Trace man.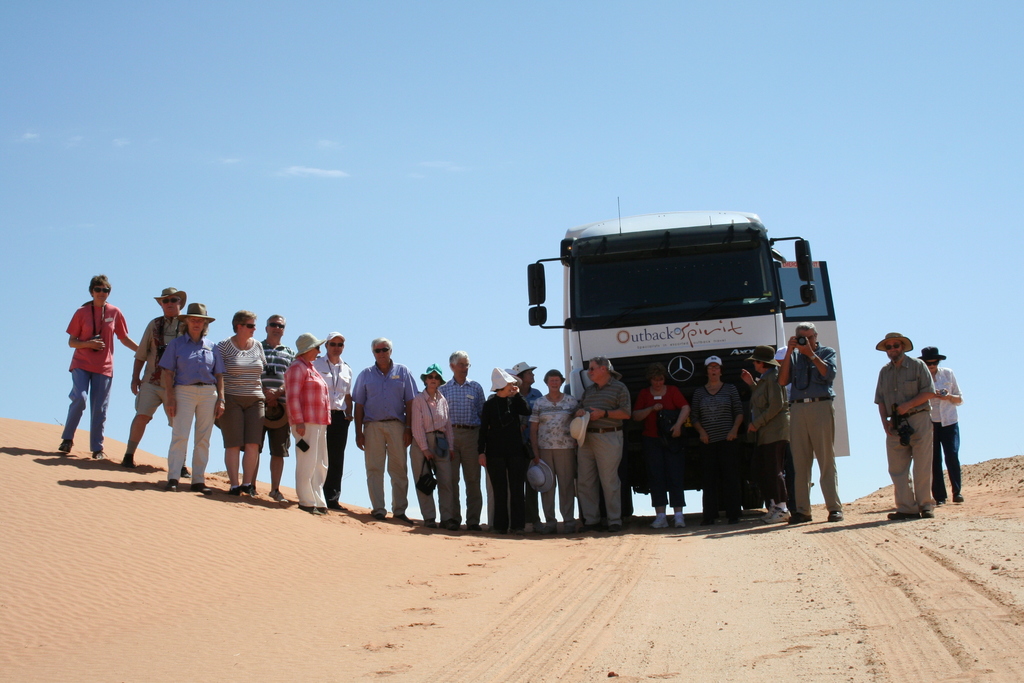
Traced to x1=344, y1=340, x2=419, y2=518.
